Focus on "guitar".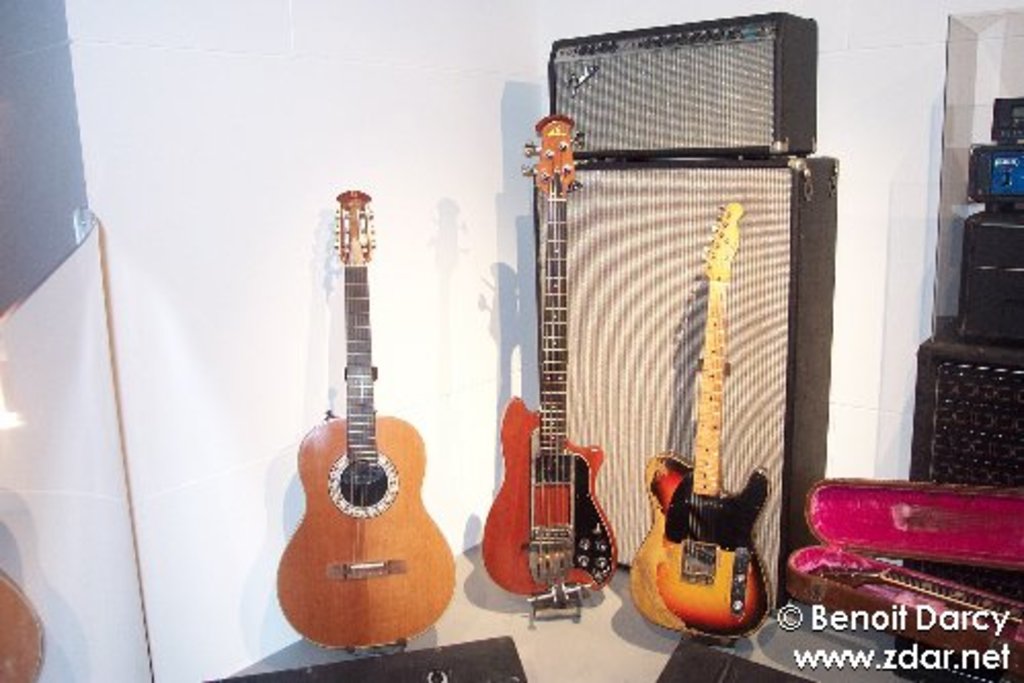
Focused at bbox=[806, 558, 1022, 624].
